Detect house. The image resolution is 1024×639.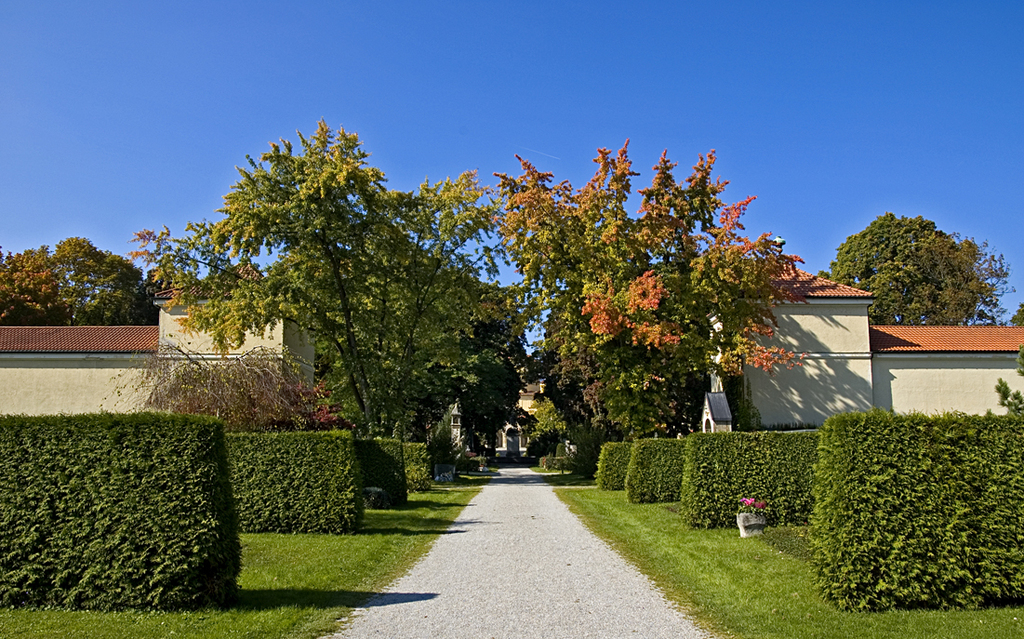
<box>6,252,320,431</box>.
